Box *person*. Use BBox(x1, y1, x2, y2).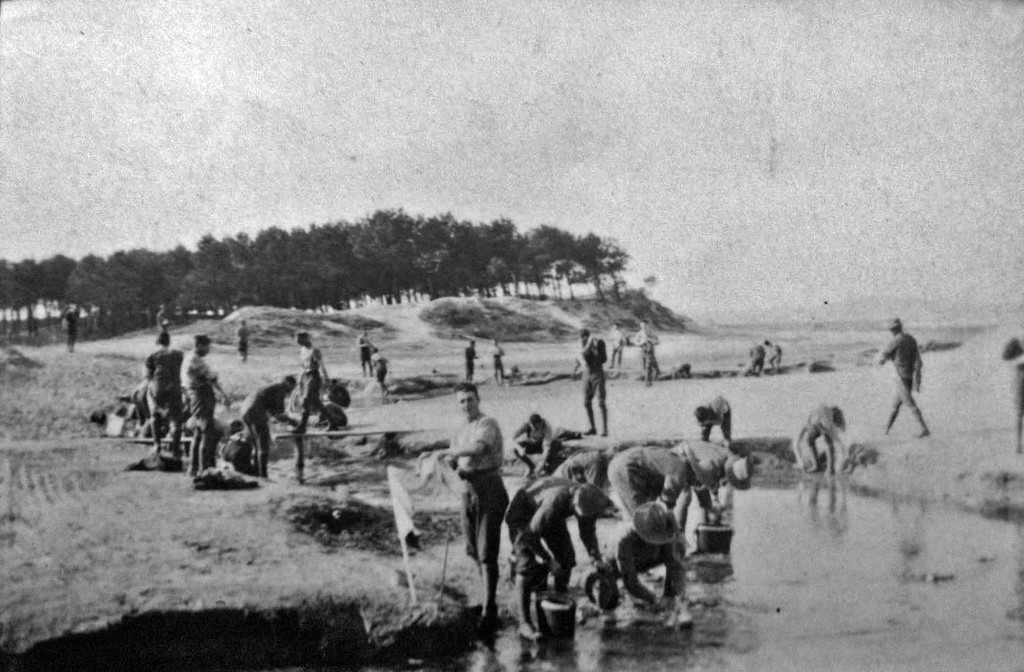
BBox(235, 370, 302, 473).
